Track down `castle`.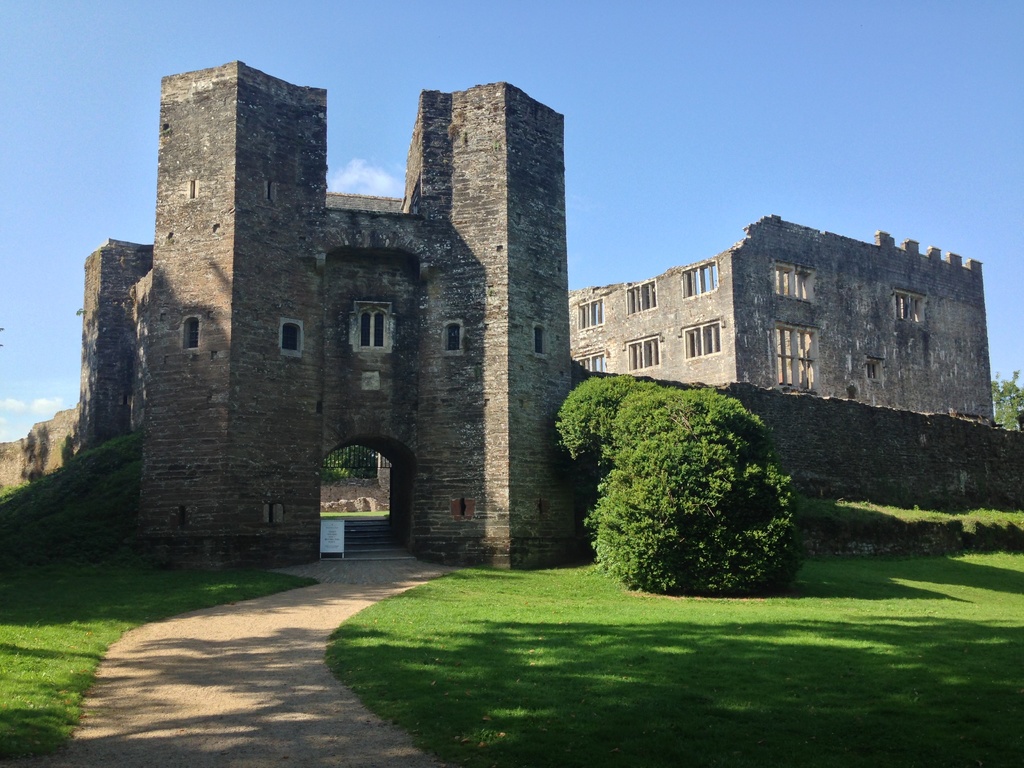
Tracked to 0 56 1023 573.
